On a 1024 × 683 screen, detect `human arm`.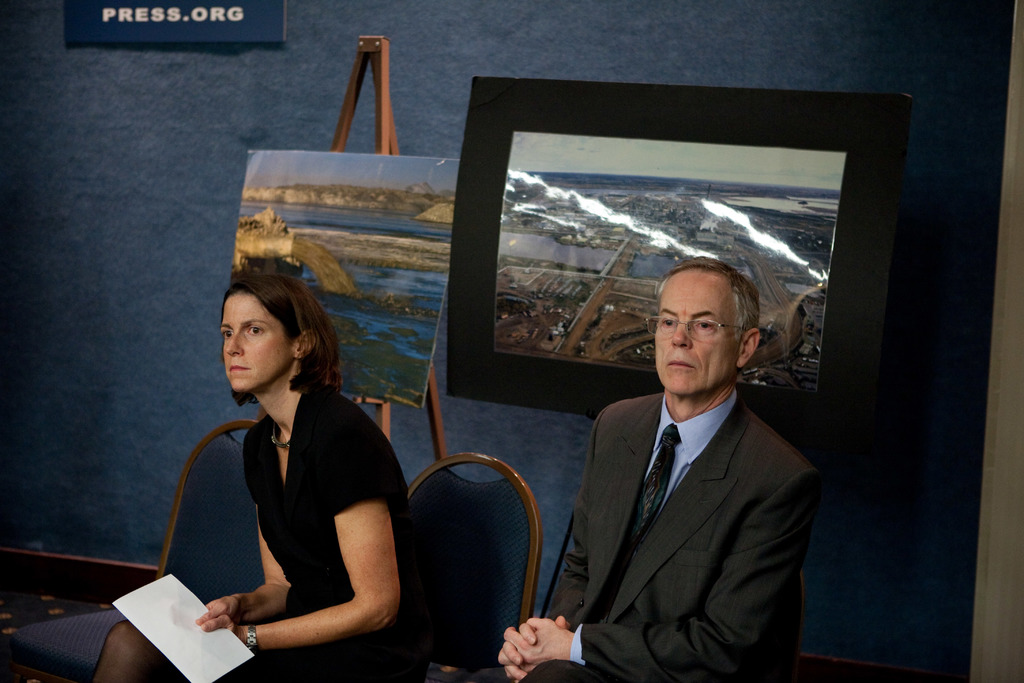
<bbox>210, 404, 385, 657</bbox>.
